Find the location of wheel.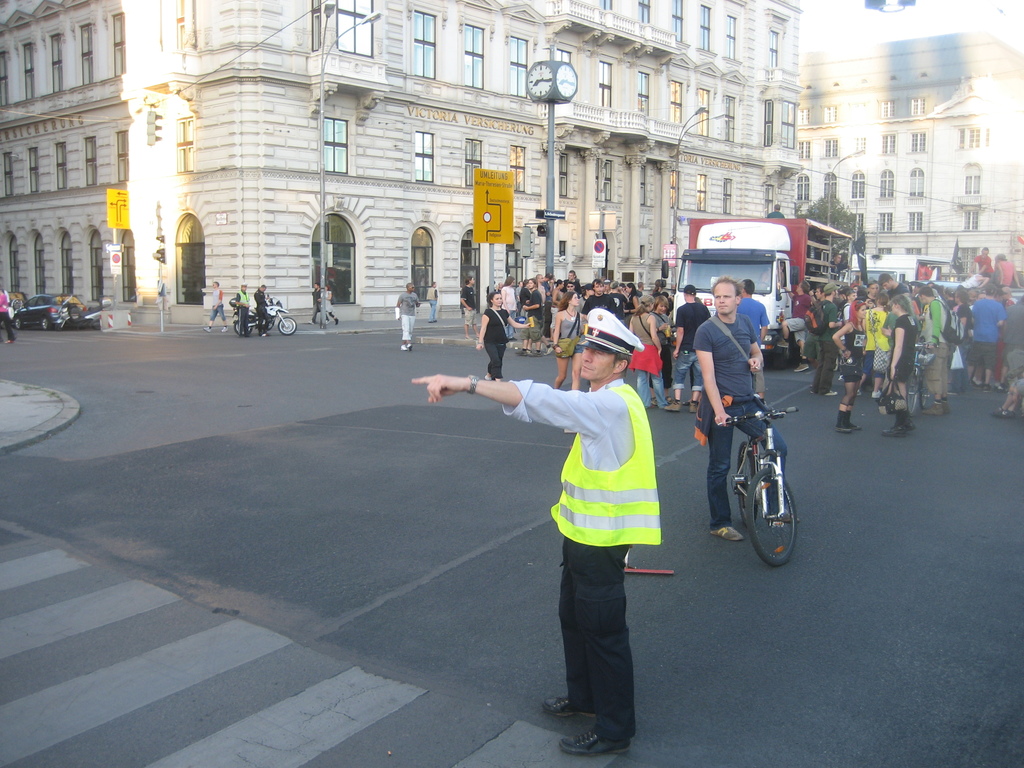
Location: <region>55, 323, 62, 331</region>.
